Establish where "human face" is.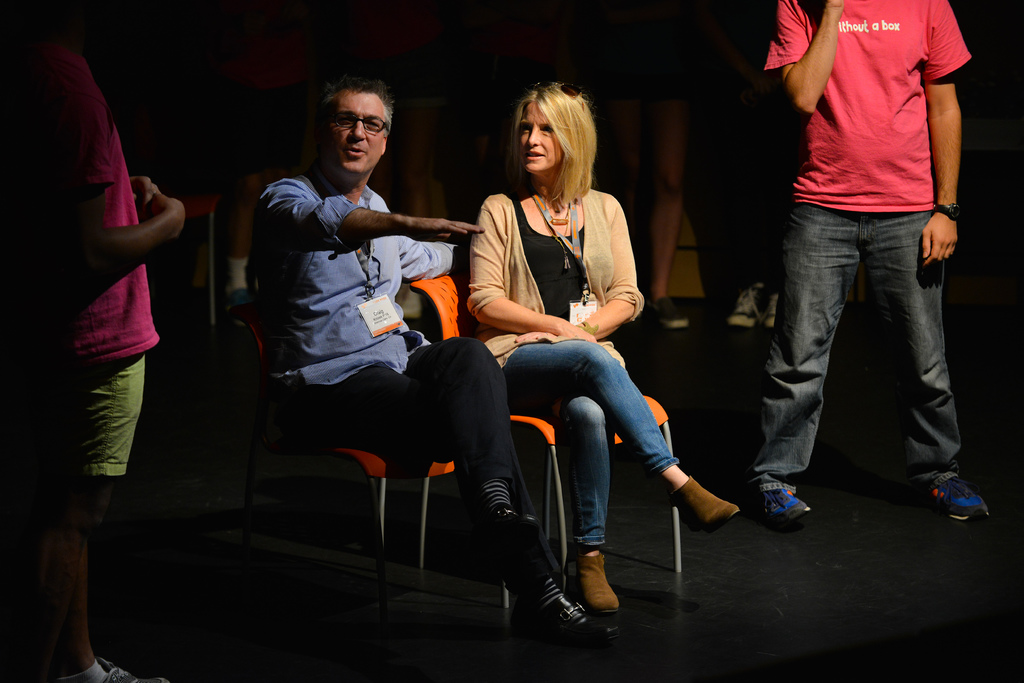
Established at {"left": 519, "top": 95, "right": 565, "bottom": 173}.
